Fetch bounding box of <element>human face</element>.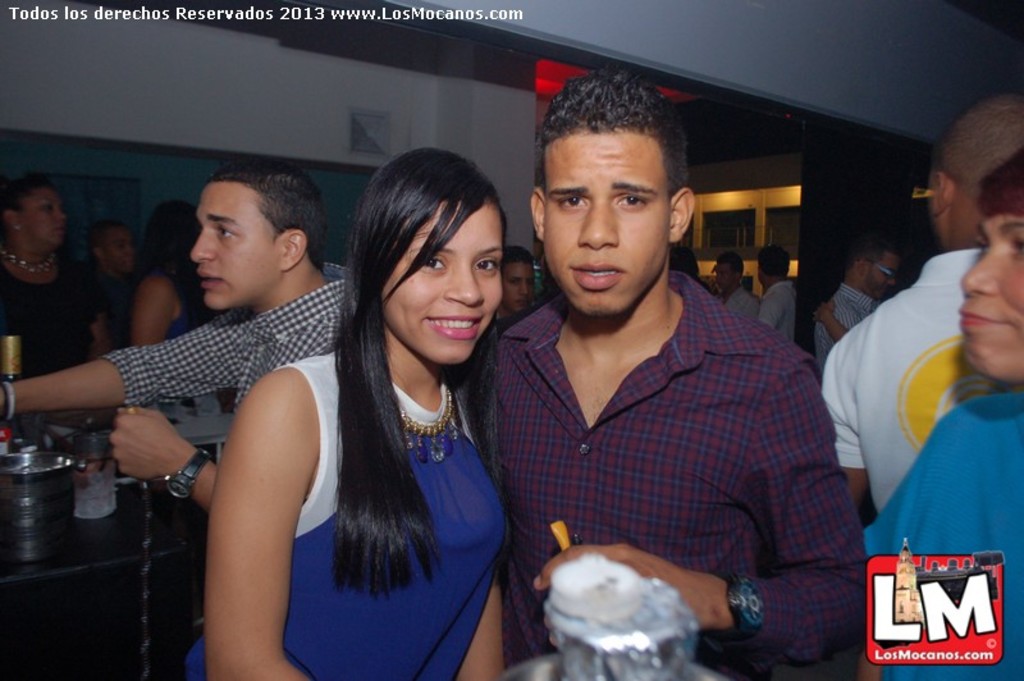
Bbox: (left=108, top=229, right=134, bottom=265).
